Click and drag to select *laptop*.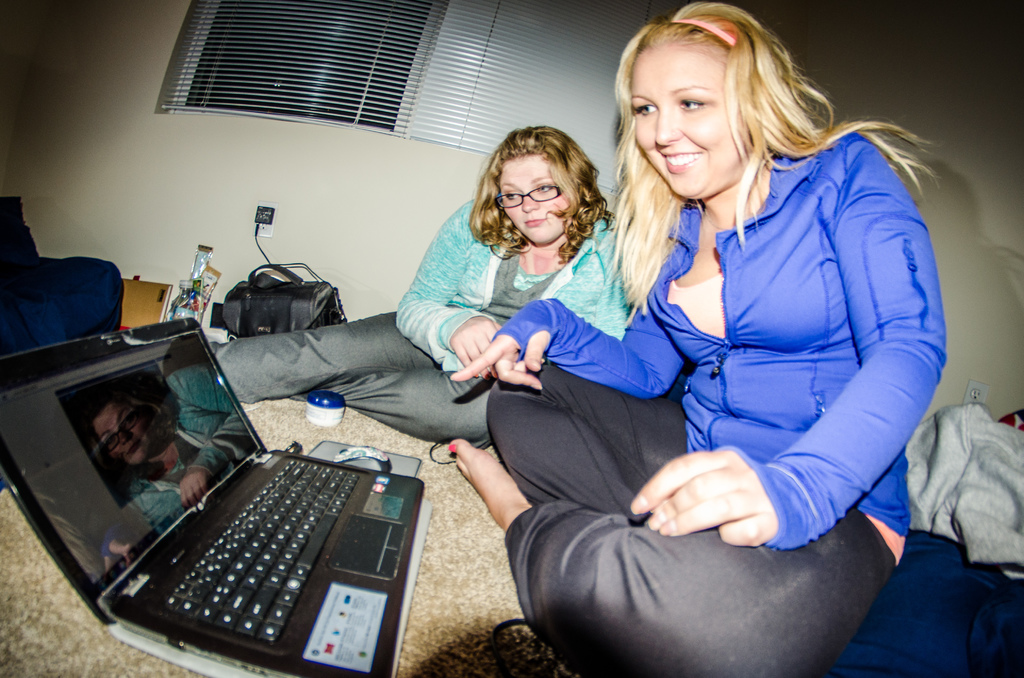
Selection: box(31, 327, 452, 674).
